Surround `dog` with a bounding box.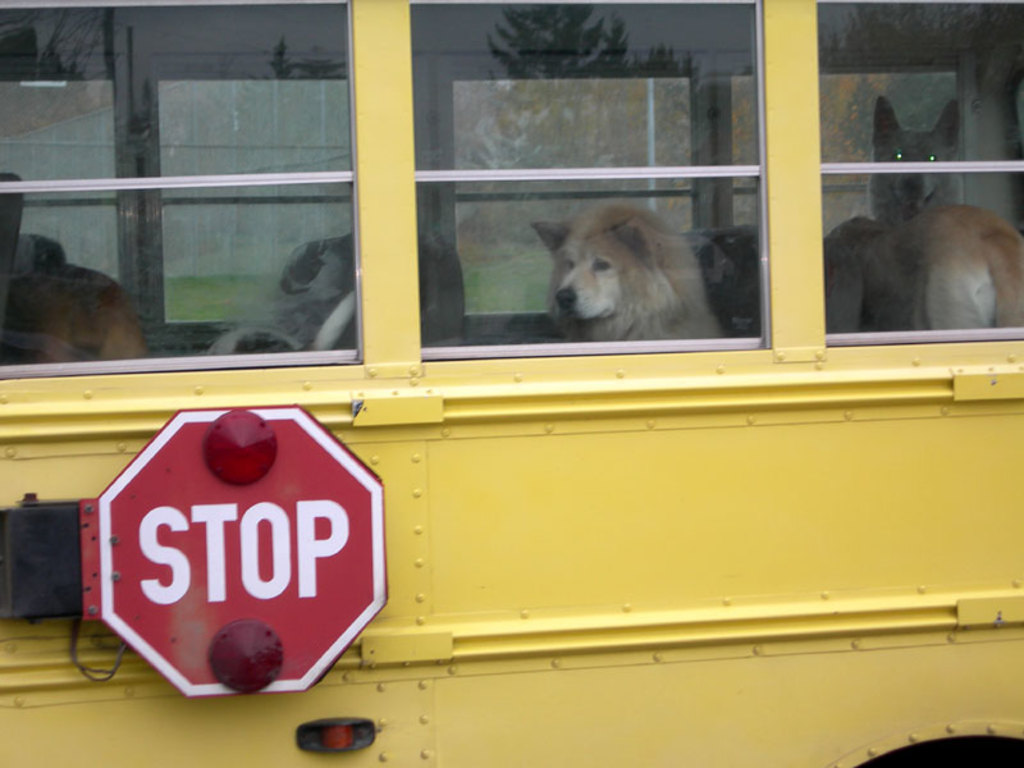
(x1=828, y1=204, x2=1023, y2=333).
